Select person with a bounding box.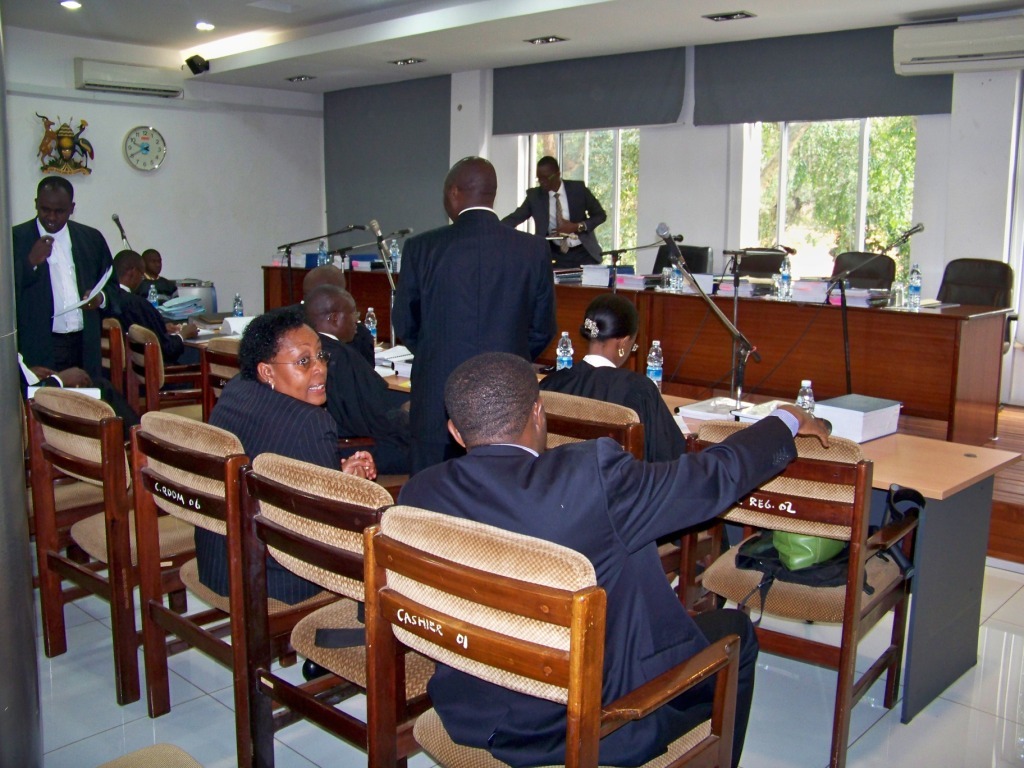
x1=16 y1=177 x2=121 y2=371.
